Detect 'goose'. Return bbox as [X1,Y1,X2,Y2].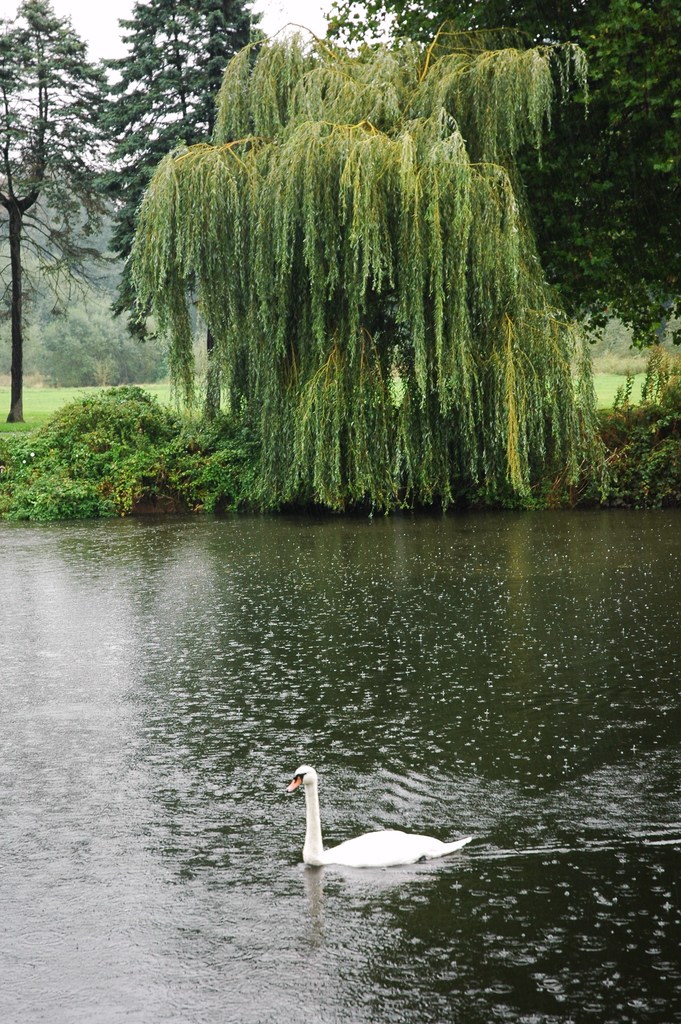
[293,776,445,883].
